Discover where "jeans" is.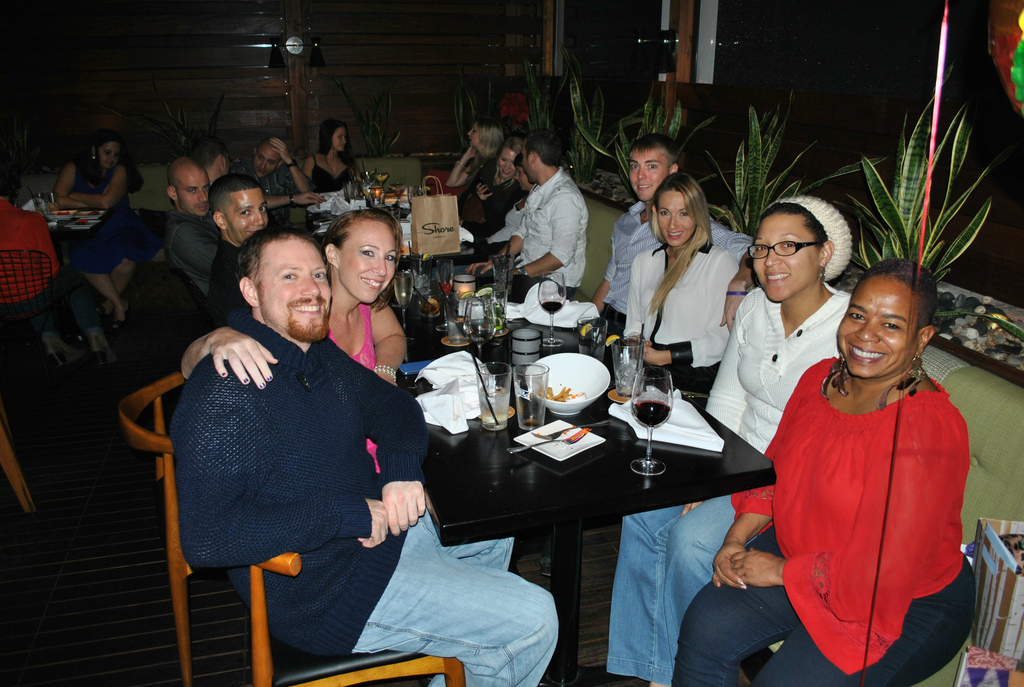
Discovered at locate(352, 500, 559, 686).
